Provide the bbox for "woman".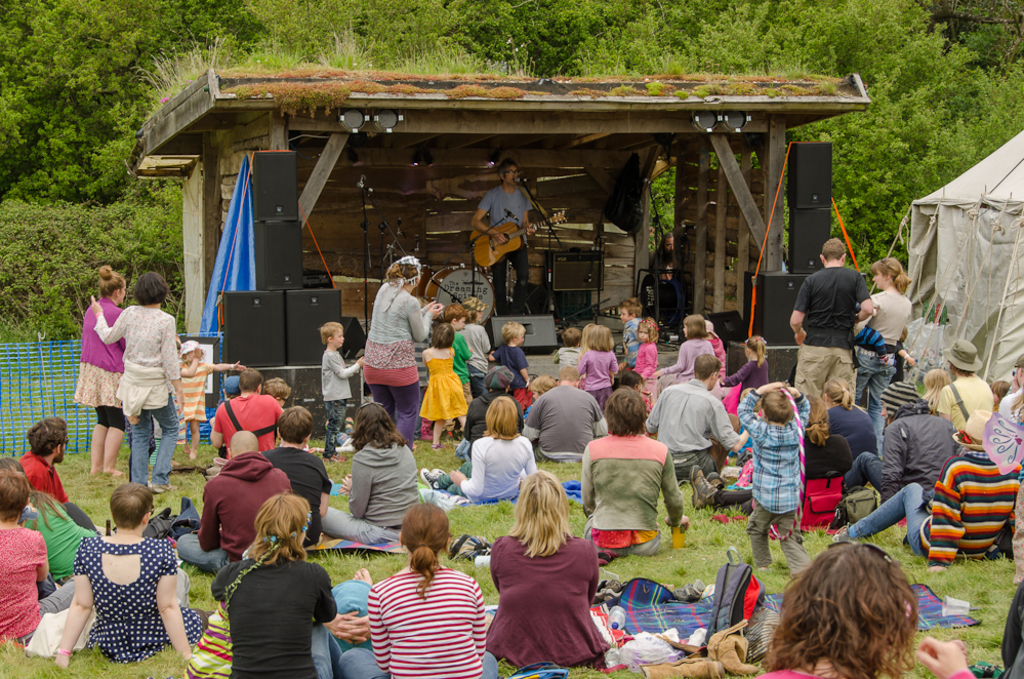
region(489, 478, 617, 672).
